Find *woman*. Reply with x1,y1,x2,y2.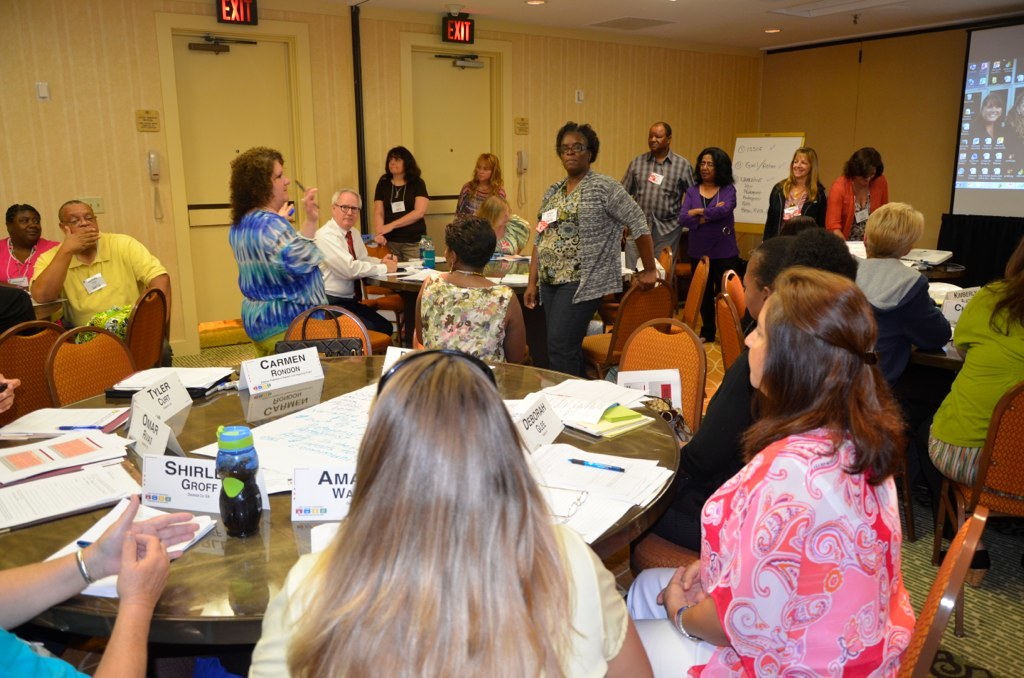
972,95,1020,174.
